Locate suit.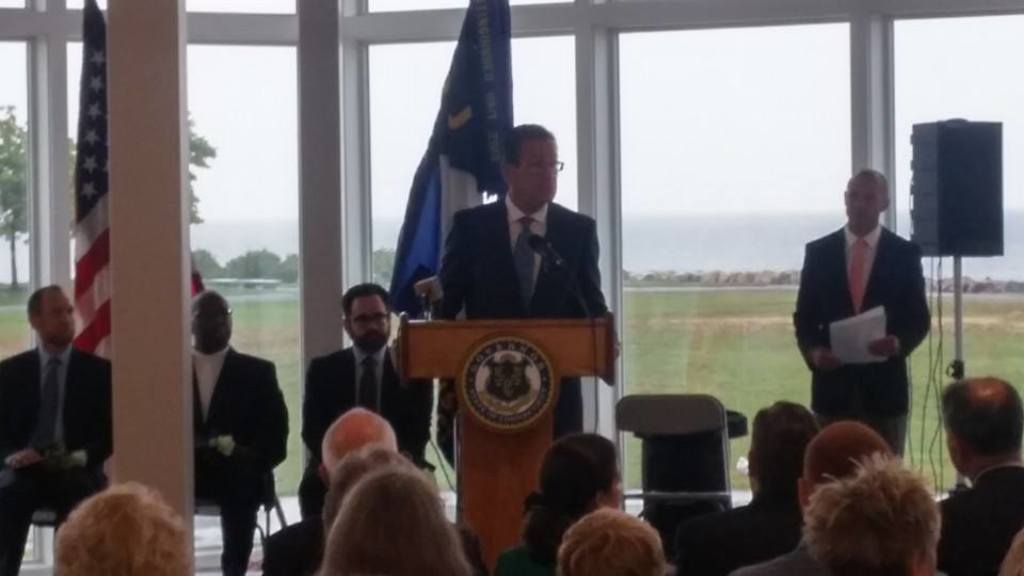
Bounding box: [733, 547, 816, 575].
